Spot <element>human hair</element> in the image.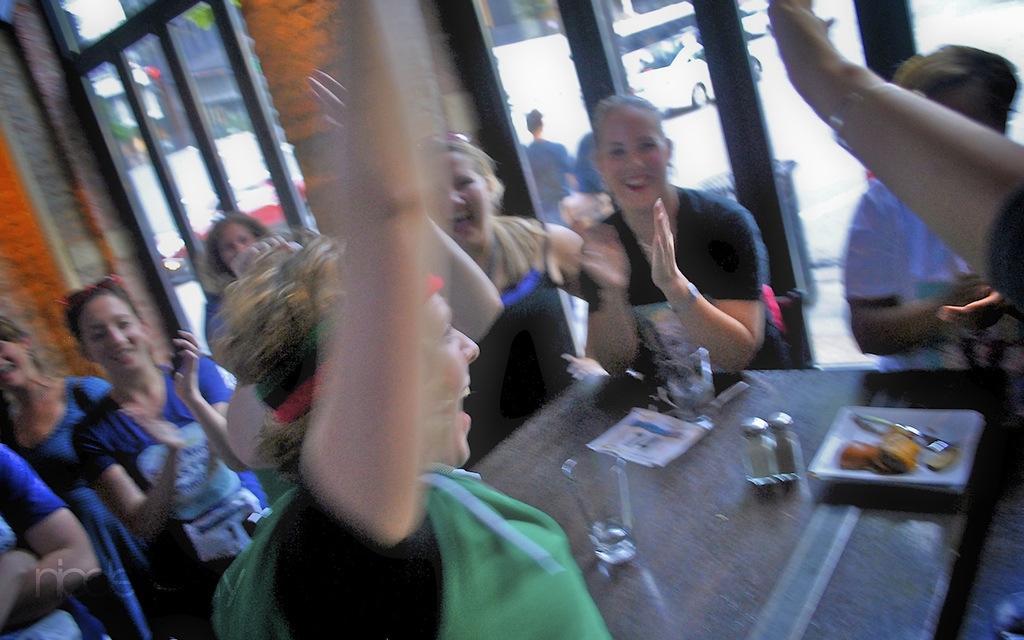
<element>human hair</element> found at (x1=62, y1=286, x2=141, y2=354).
